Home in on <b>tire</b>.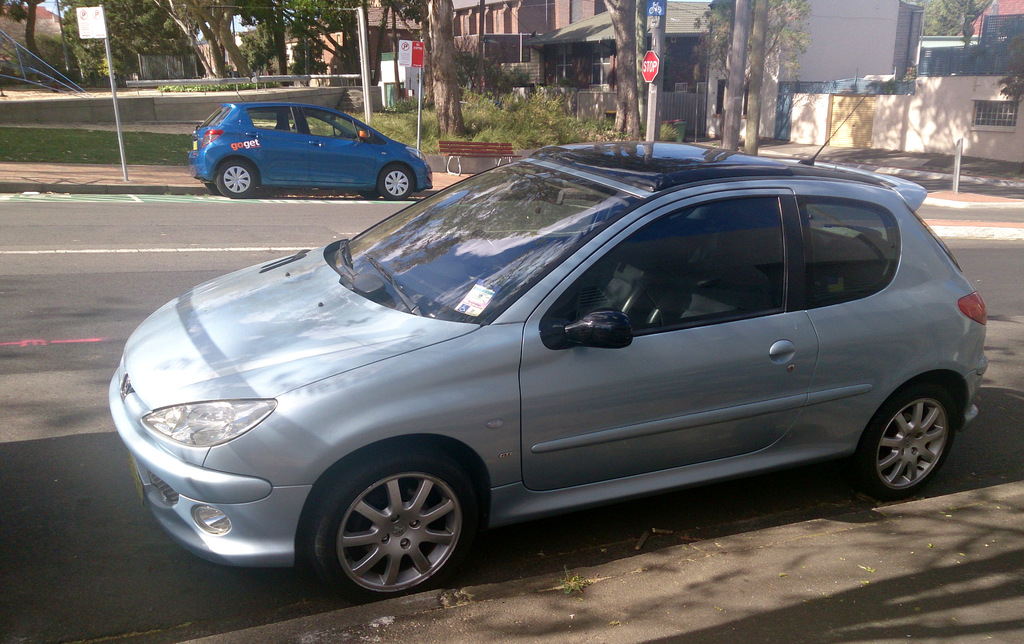
Homed in at locate(206, 181, 223, 194).
